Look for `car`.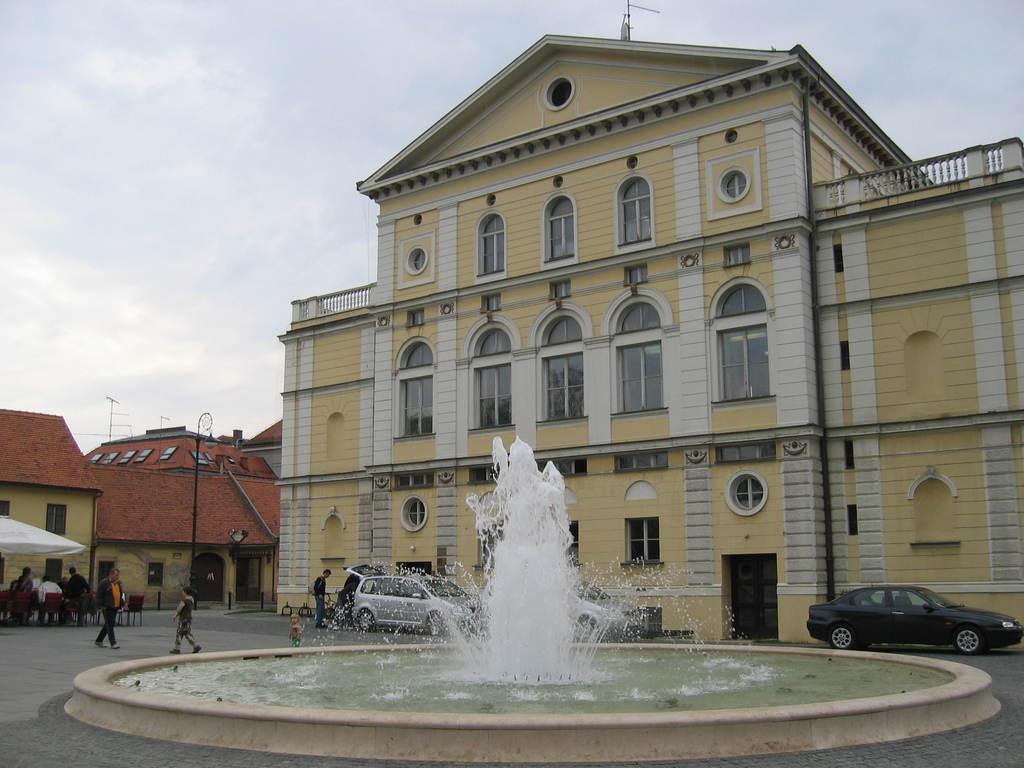
Found: bbox(803, 578, 1023, 653).
